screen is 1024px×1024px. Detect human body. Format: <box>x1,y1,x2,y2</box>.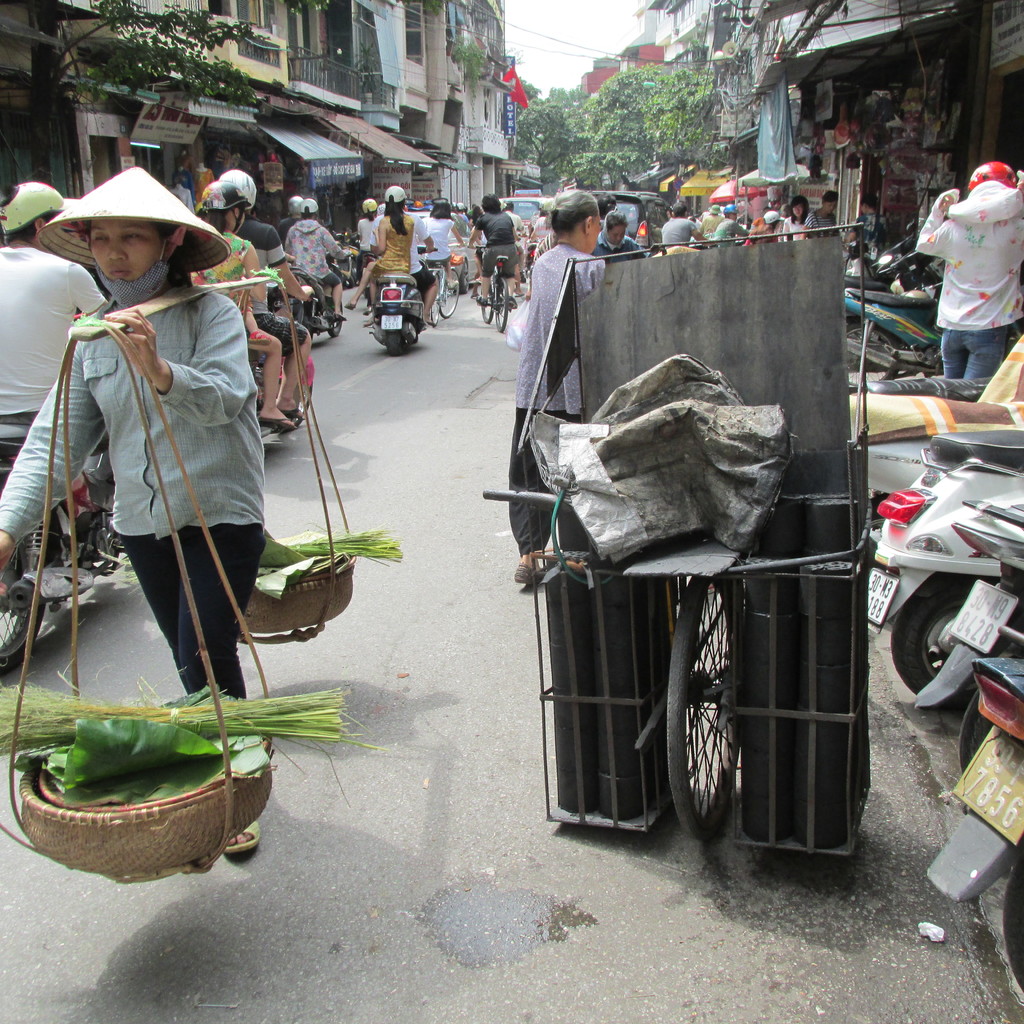
<box>239,221,316,421</box>.
